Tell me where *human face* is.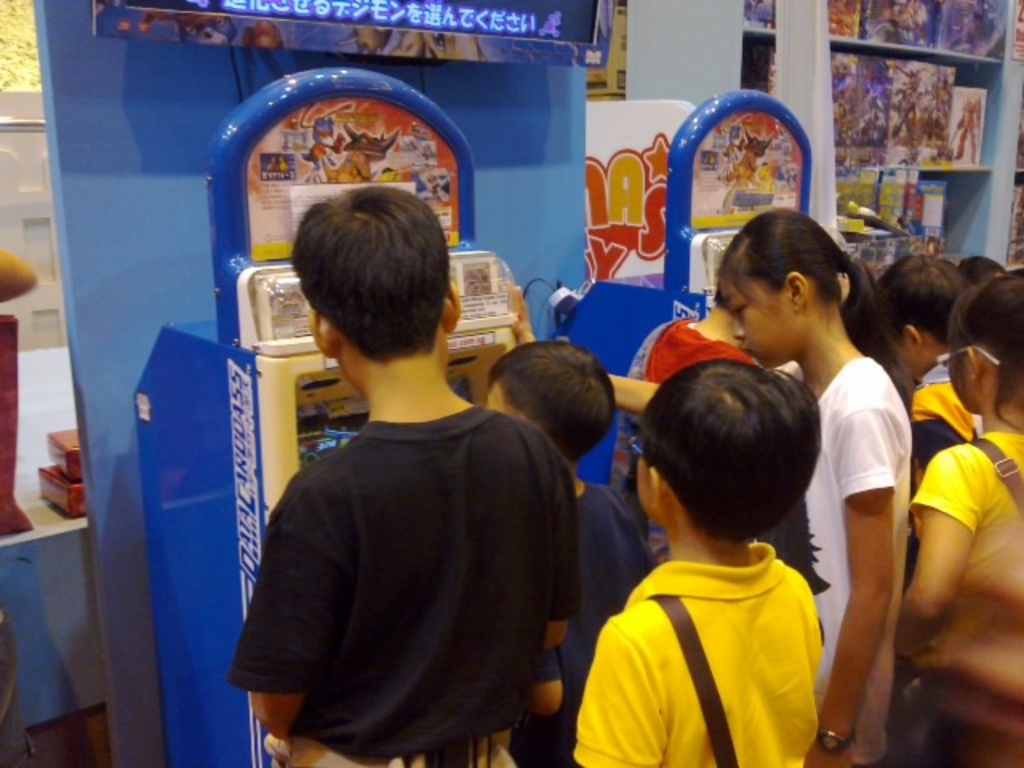
*human face* is at select_region(720, 278, 787, 370).
